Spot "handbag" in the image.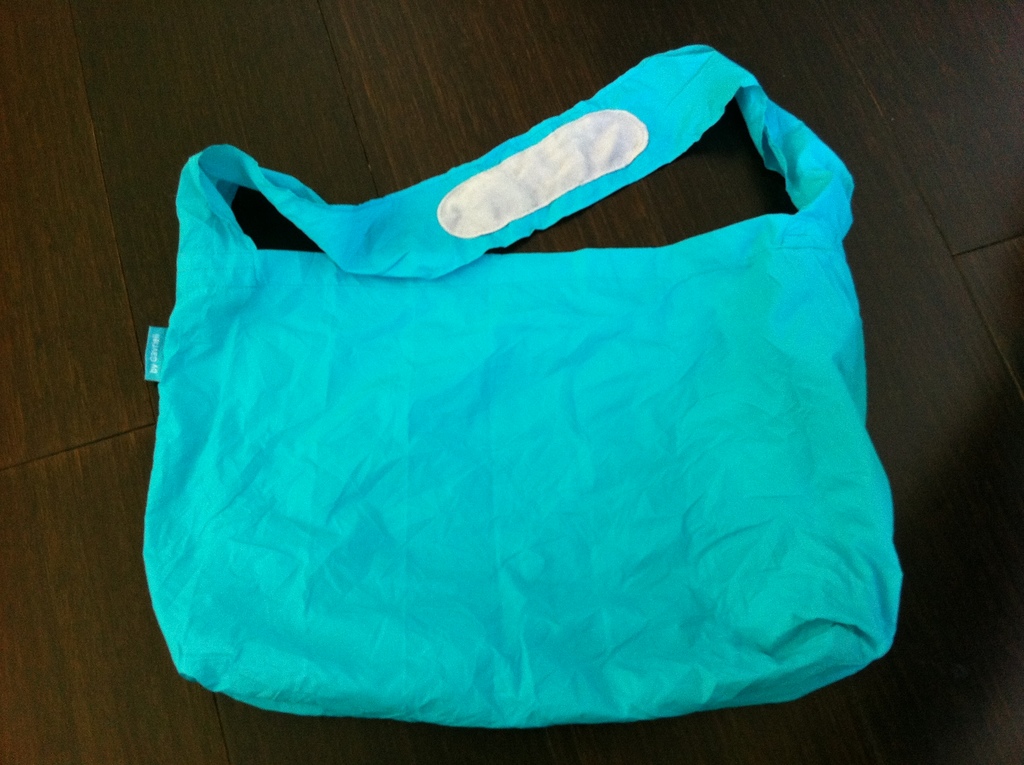
"handbag" found at x1=143, y1=46, x2=902, y2=728.
